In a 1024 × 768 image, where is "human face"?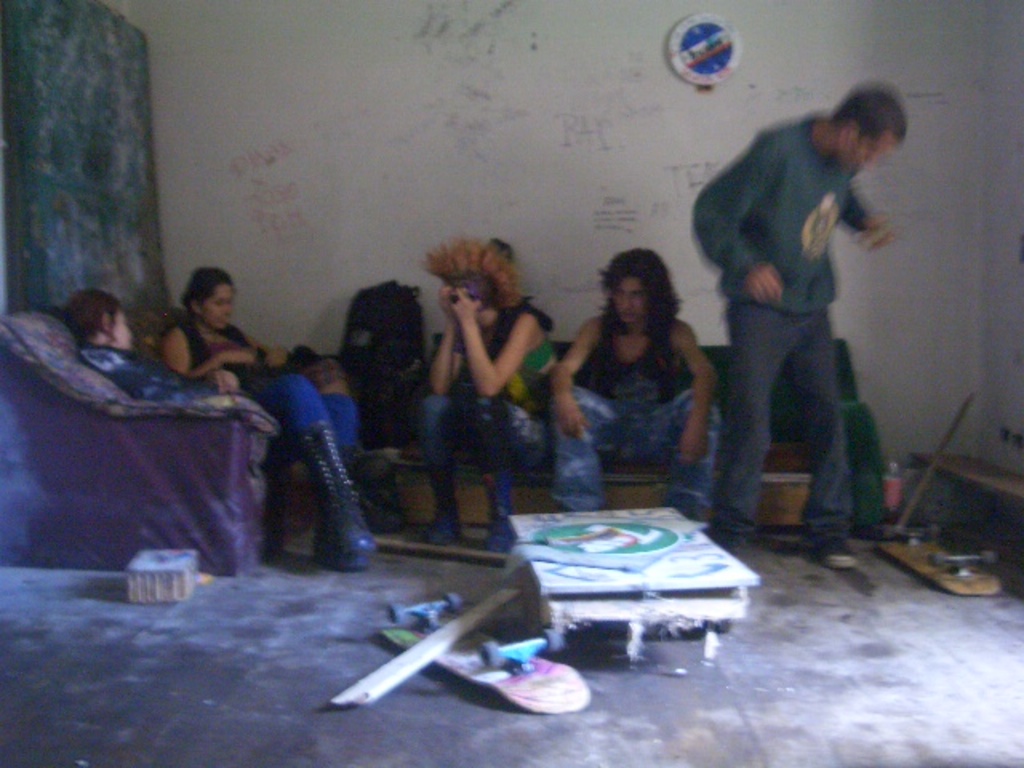
box=[614, 274, 643, 326].
